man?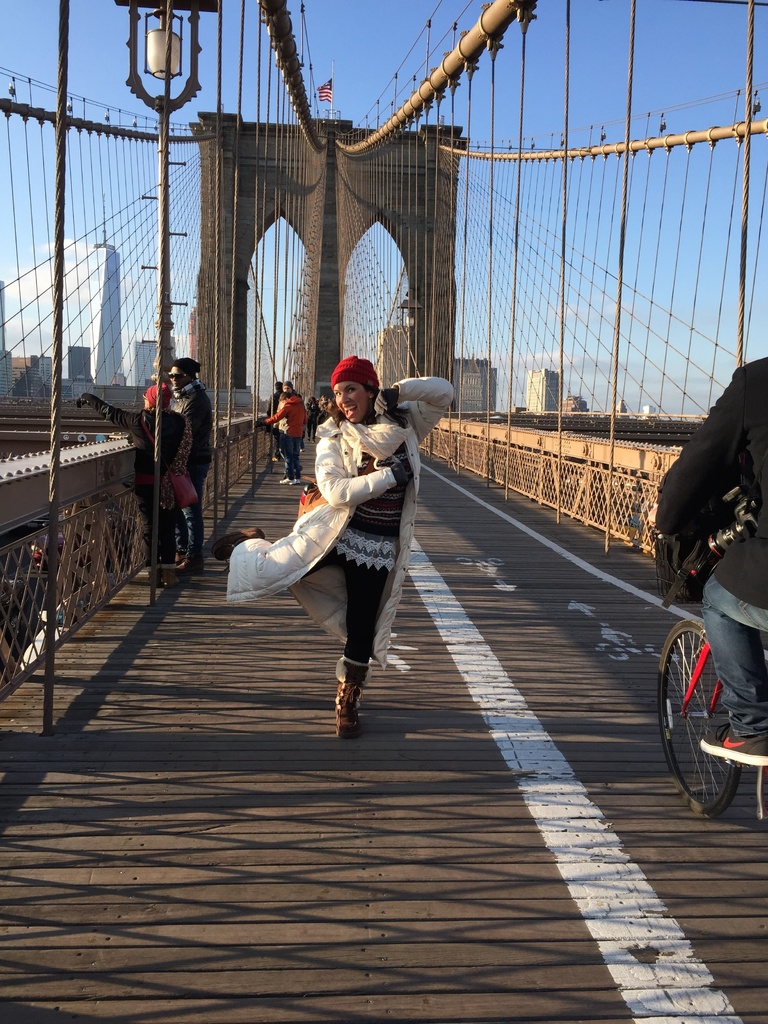
bbox(276, 382, 308, 473)
